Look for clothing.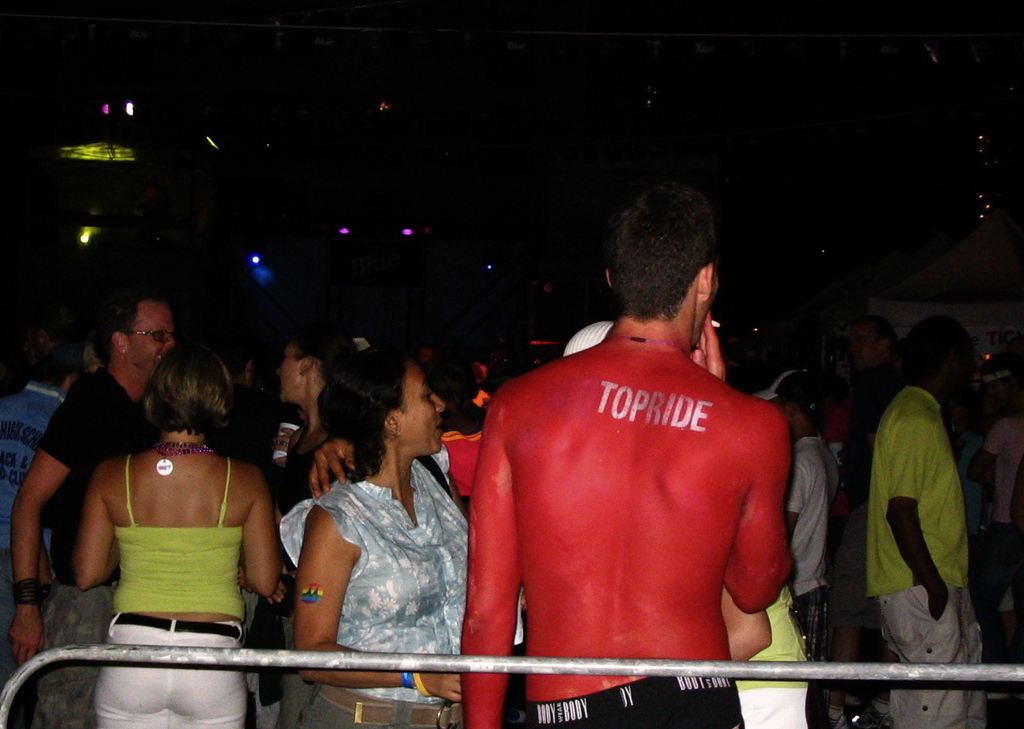
Found: (526, 676, 749, 728).
